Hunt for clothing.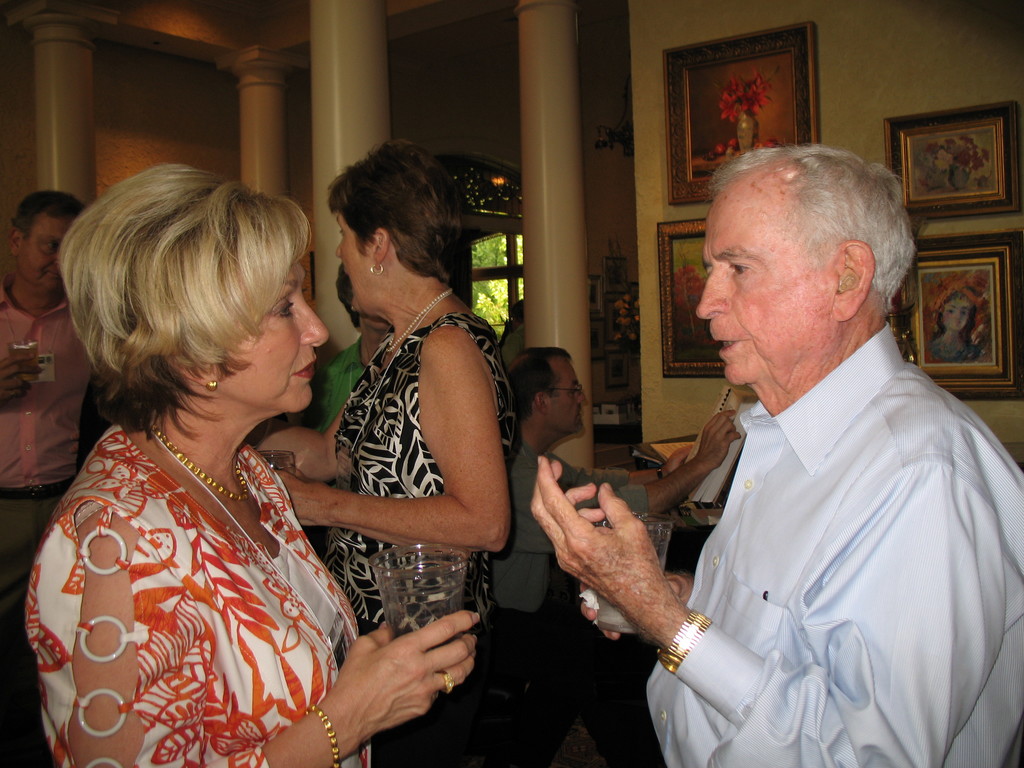
Hunted down at 328/312/523/630.
